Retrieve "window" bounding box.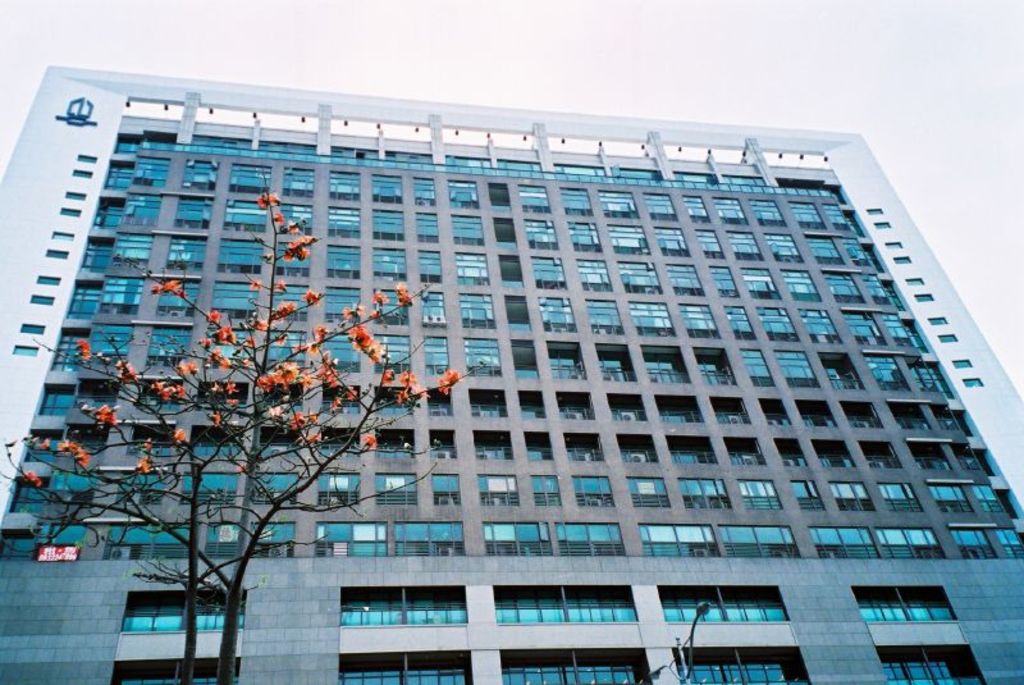
Bounding box: 340:583:468:625.
